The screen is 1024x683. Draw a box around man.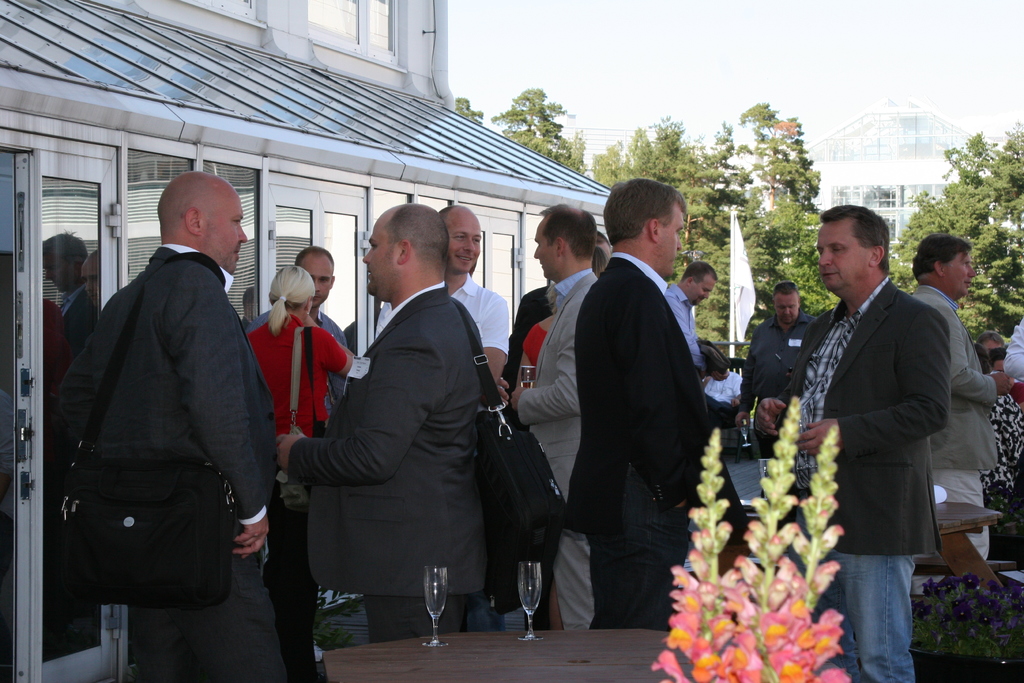
243 239 344 424.
